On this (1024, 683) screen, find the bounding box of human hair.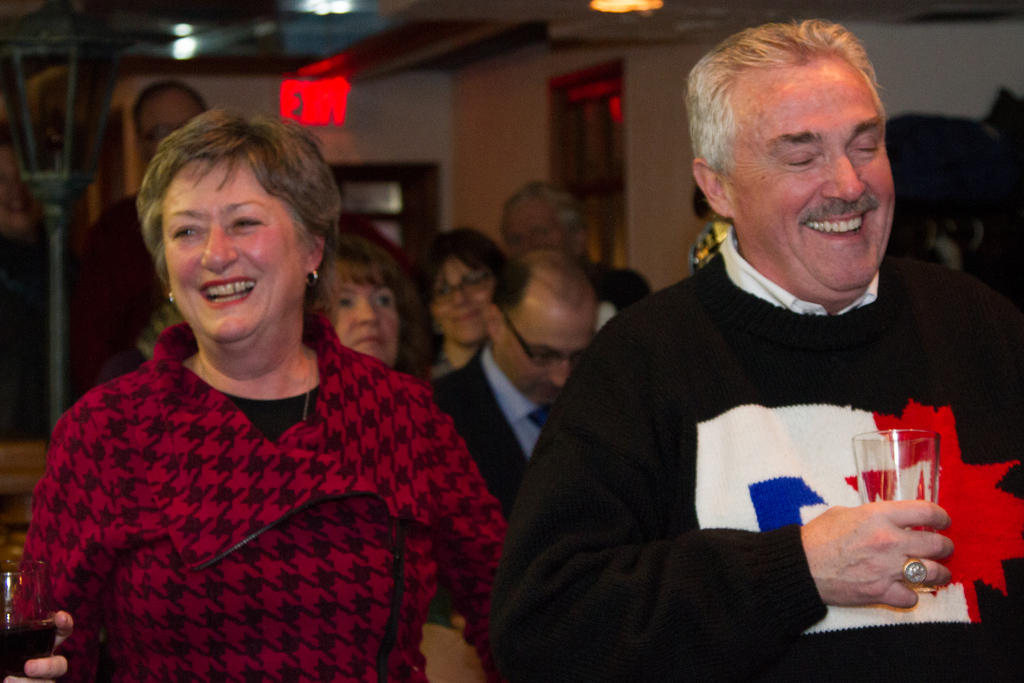
Bounding box: BBox(140, 106, 328, 279).
